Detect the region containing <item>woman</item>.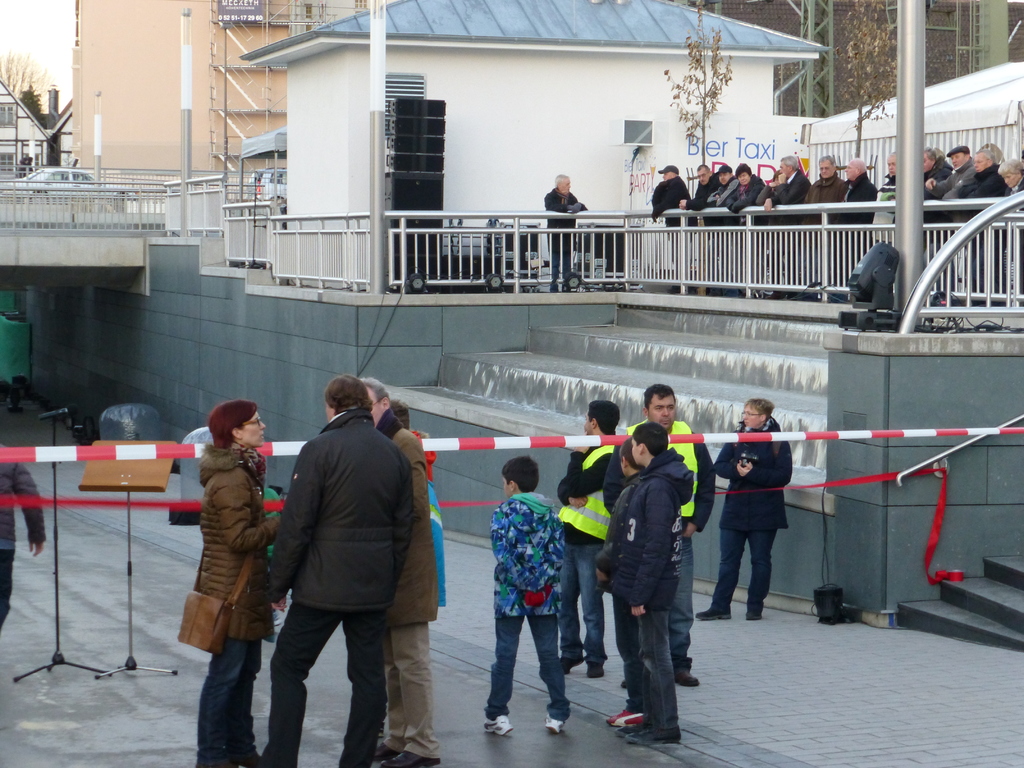
bbox=(698, 397, 792, 628).
